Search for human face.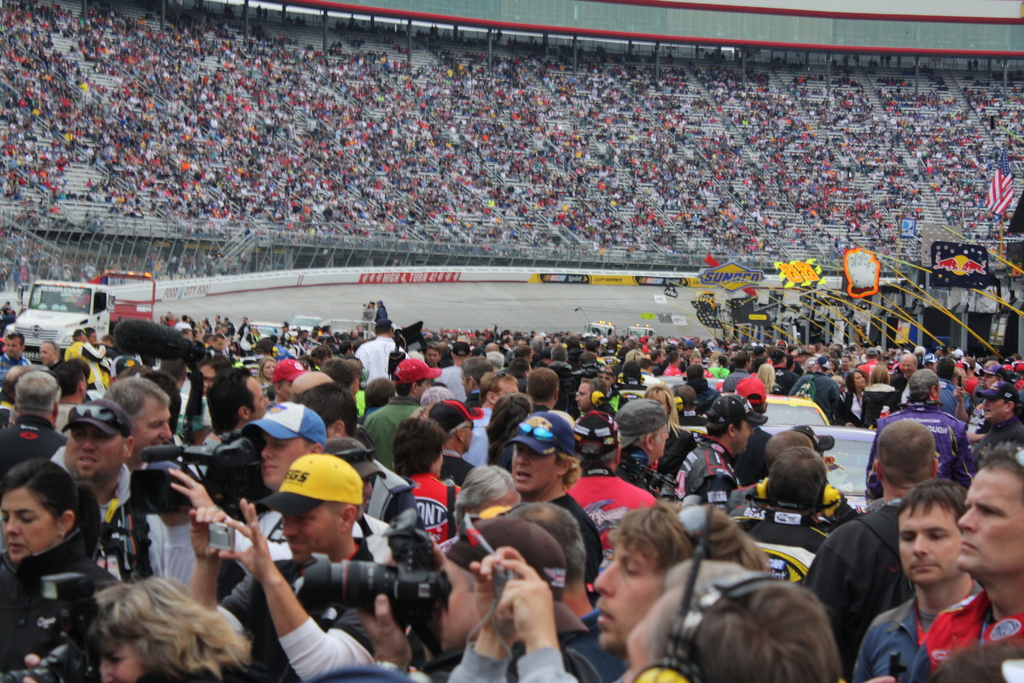
Found at [left=261, top=361, right=277, bottom=377].
